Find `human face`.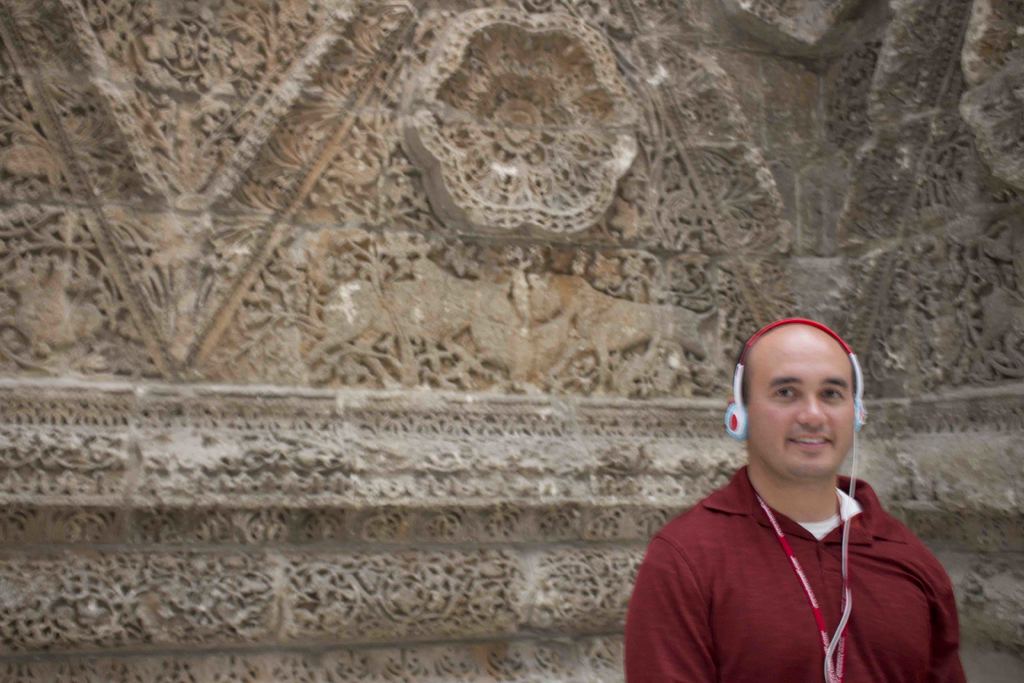
749, 345, 854, 478.
